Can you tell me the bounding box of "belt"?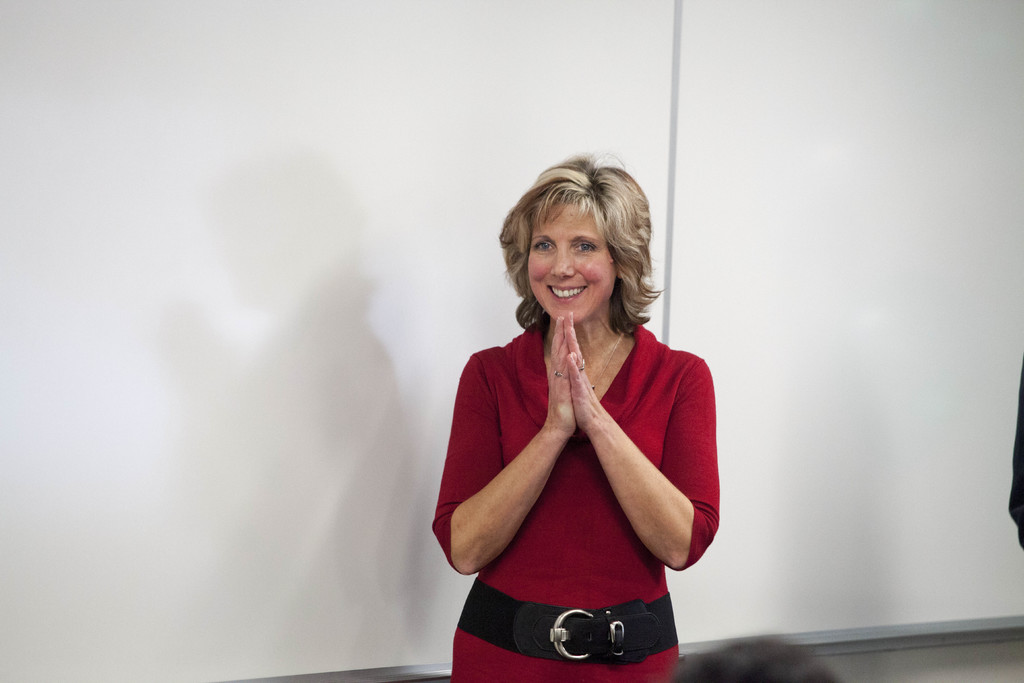
box(458, 593, 678, 666).
